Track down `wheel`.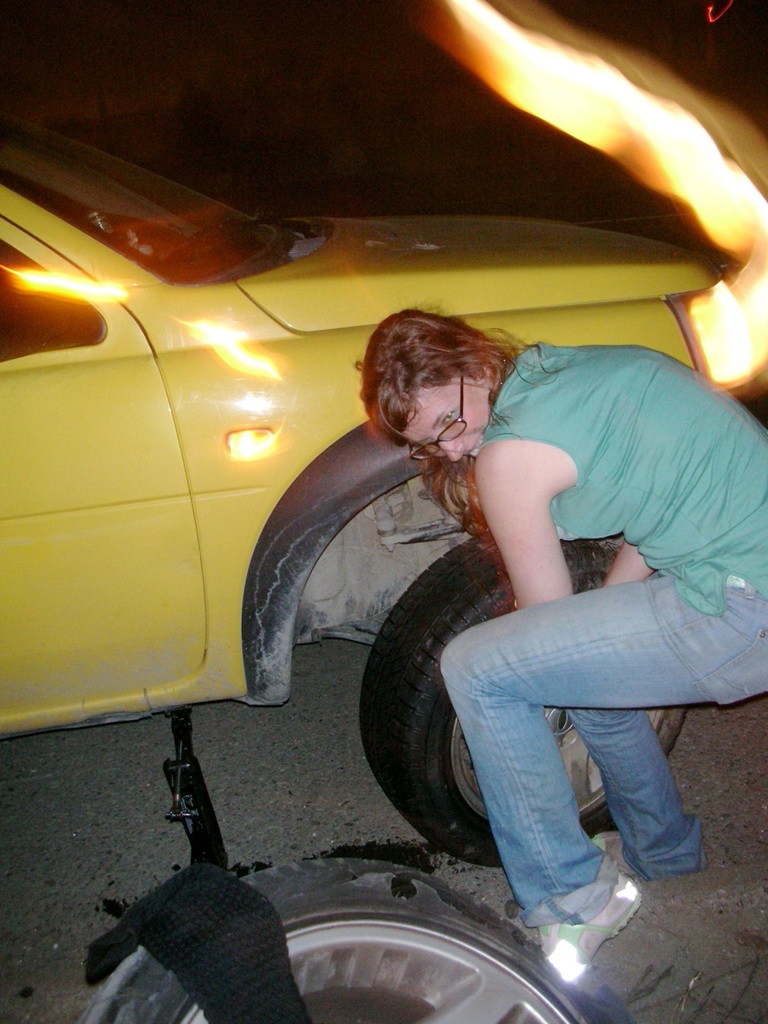
Tracked to (x1=78, y1=857, x2=635, y2=1023).
